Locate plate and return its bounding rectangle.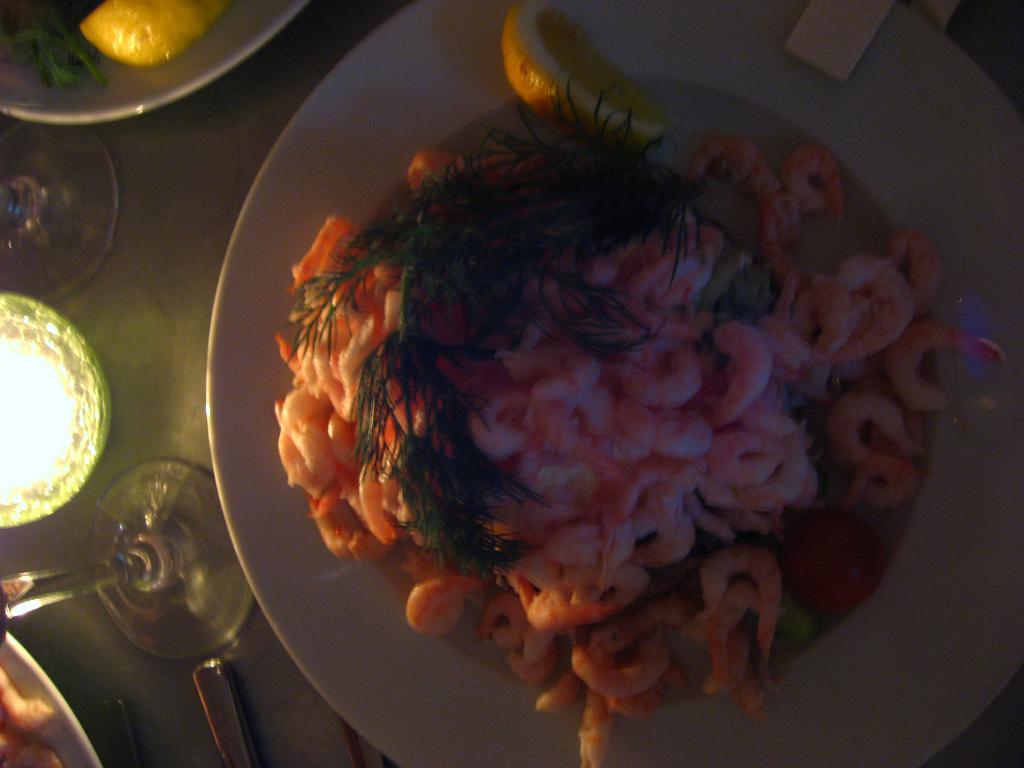
<region>0, 625, 100, 767</region>.
